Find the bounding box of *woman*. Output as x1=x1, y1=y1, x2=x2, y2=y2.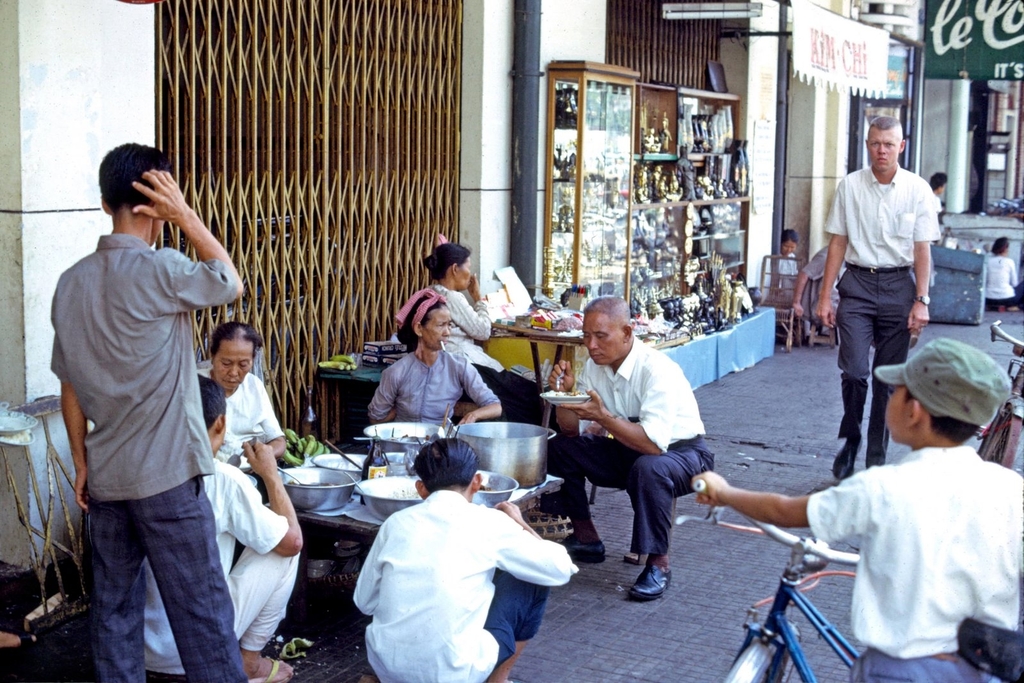
x1=987, y1=237, x2=1018, y2=312.
